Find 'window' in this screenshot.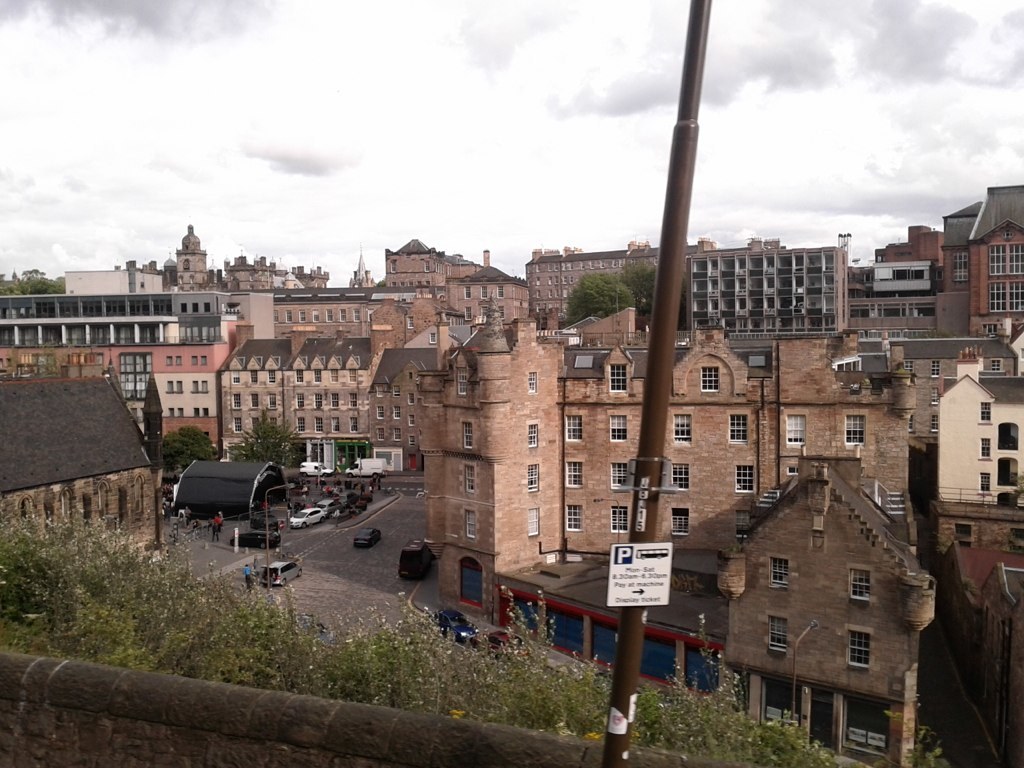
The bounding box for 'window' is (611, 507, 623, 528).
